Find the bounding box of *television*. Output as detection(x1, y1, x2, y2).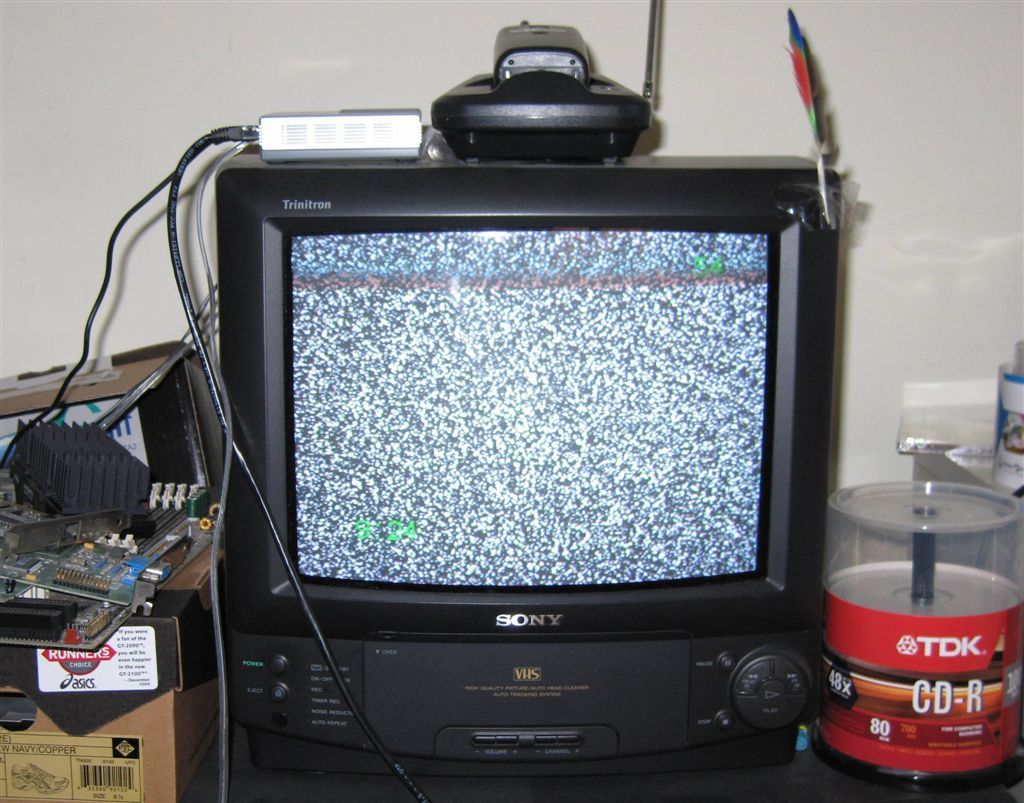
detection(190, 135, 838, 802).
